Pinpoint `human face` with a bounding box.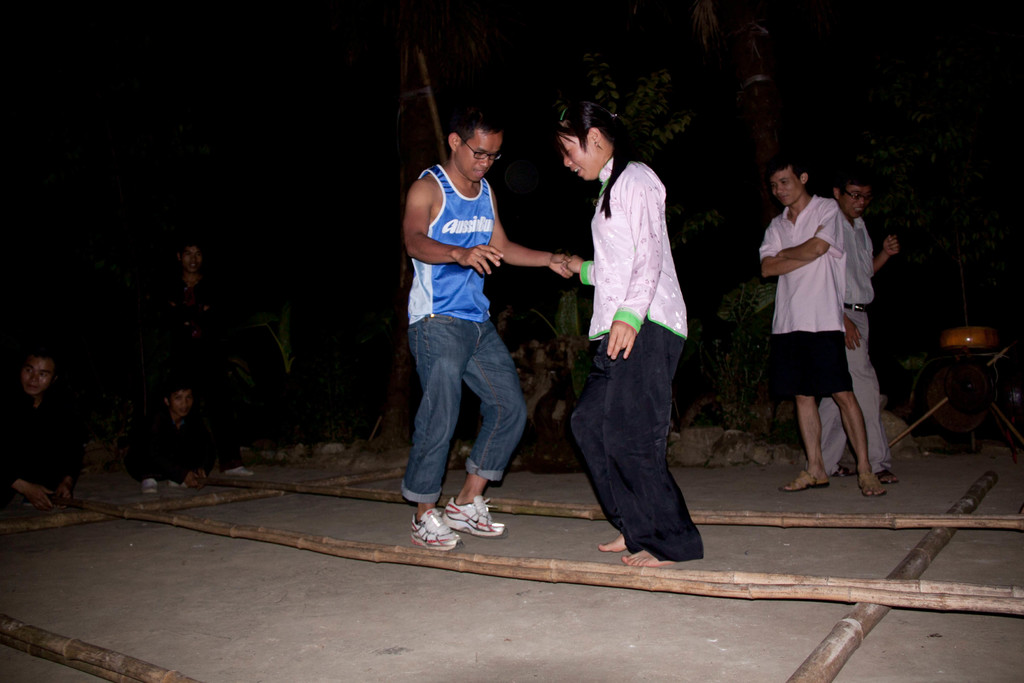
crop(170, 237, 206, 277).
